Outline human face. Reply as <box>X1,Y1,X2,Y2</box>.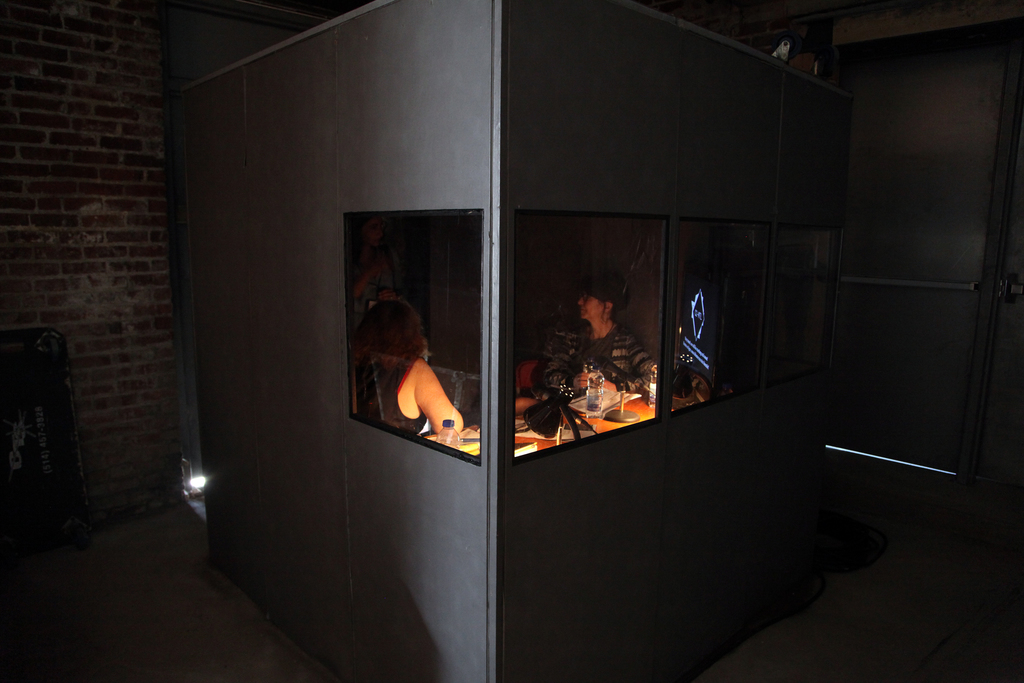
<box>577,297,604,320</box>.
